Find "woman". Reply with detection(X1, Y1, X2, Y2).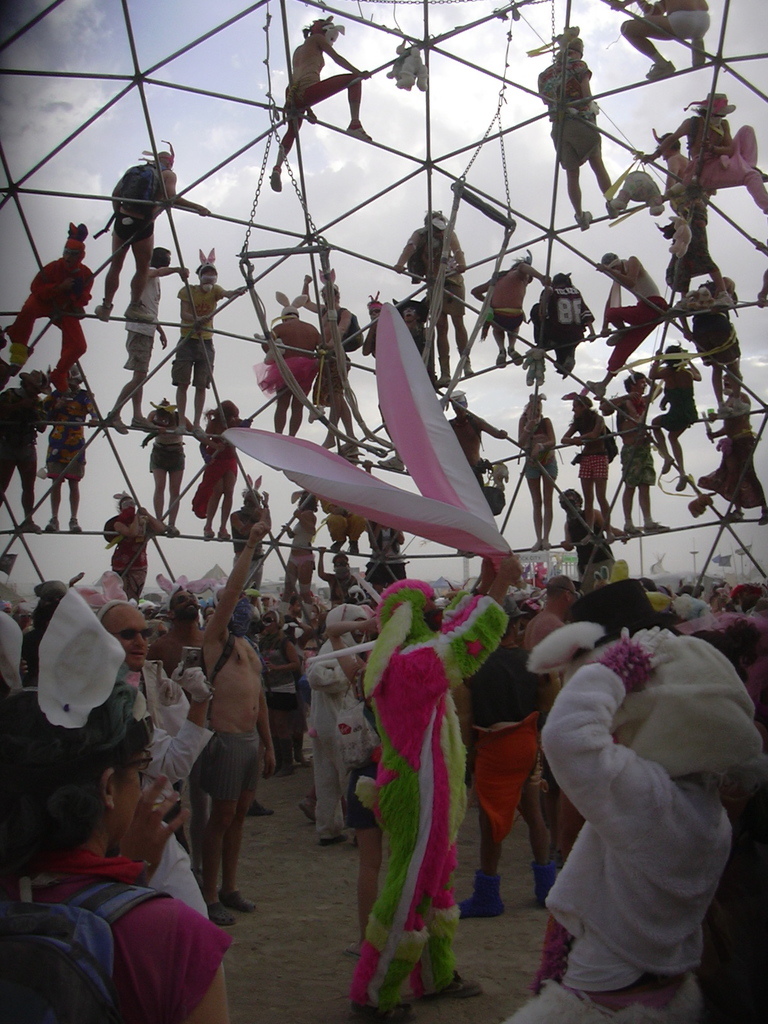
detection(35, 362, 99, 533).
